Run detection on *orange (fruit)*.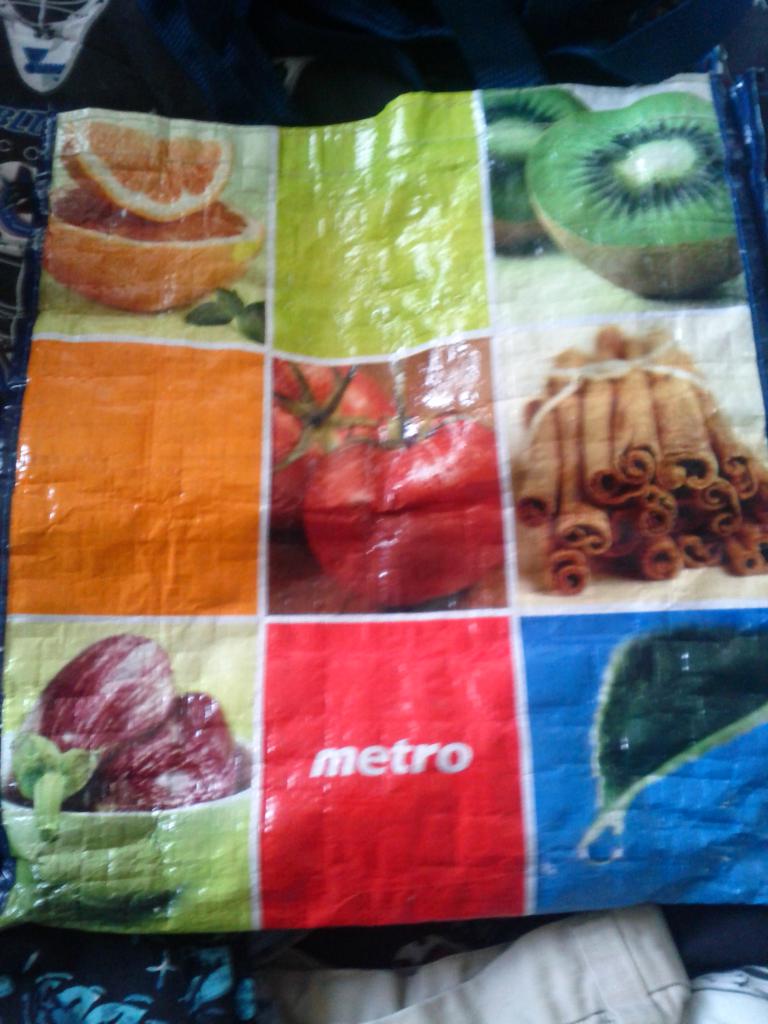
Result: crop(35, 185, 245, 314).
